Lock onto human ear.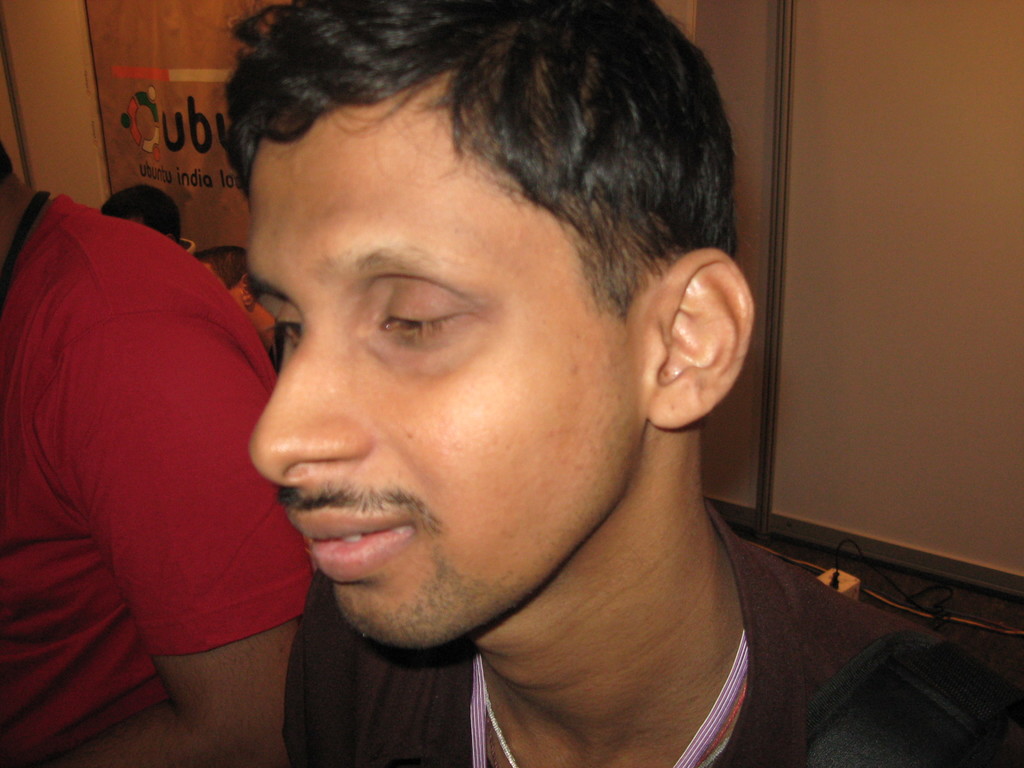
Locked: l=166, t=232, r=177, b=243.
